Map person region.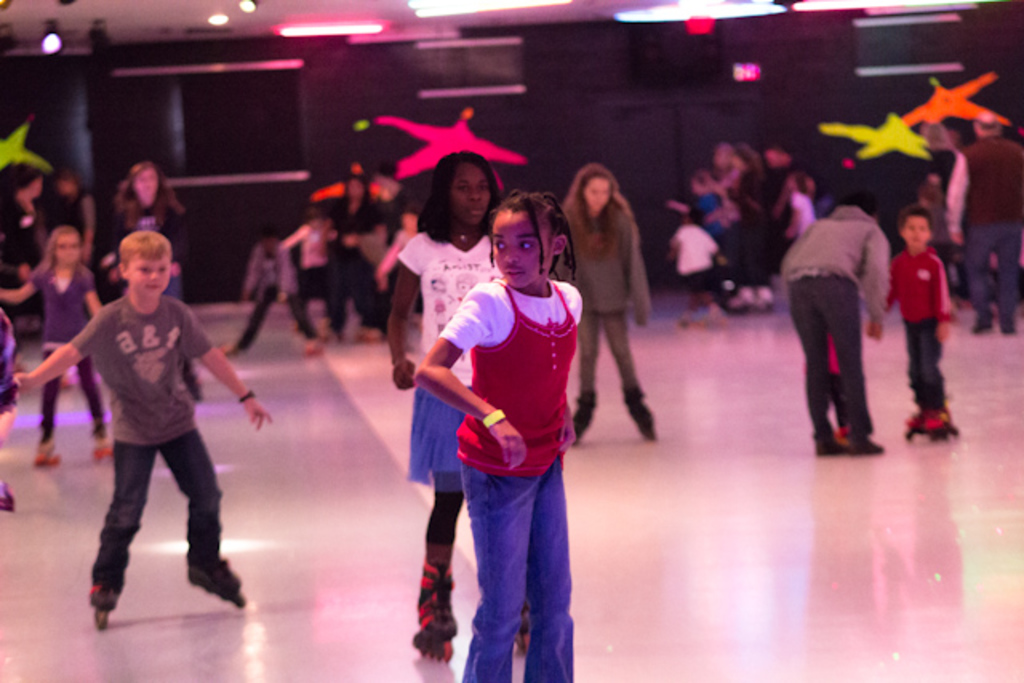
Mapped to bbox=(6, 218, 264, 632).
